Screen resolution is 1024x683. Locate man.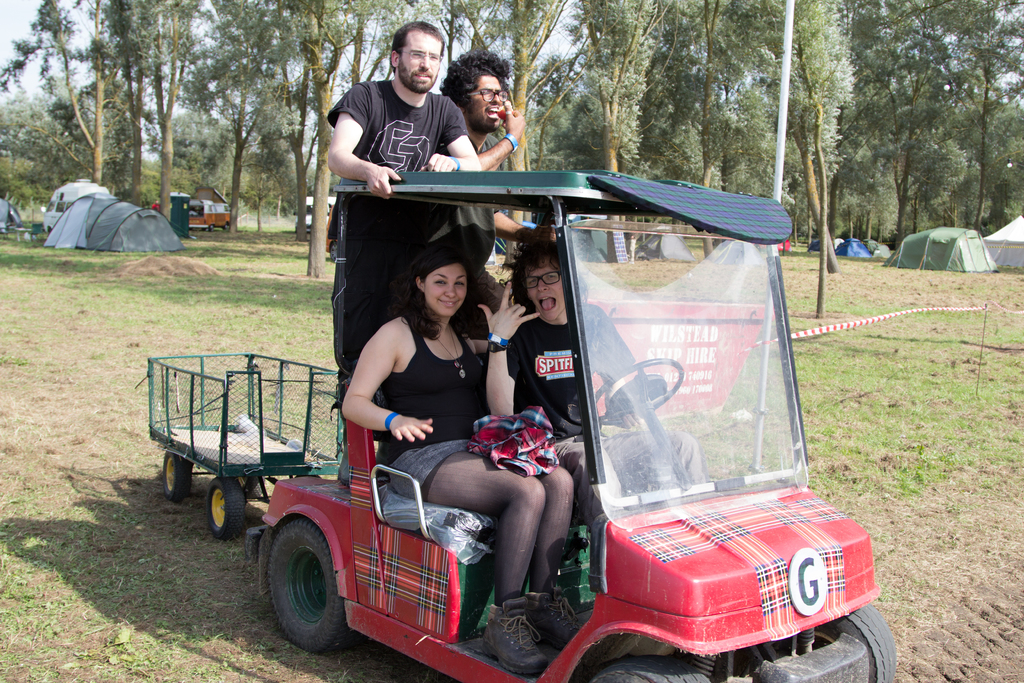
<region>437, 43, 556, 313</region>.
